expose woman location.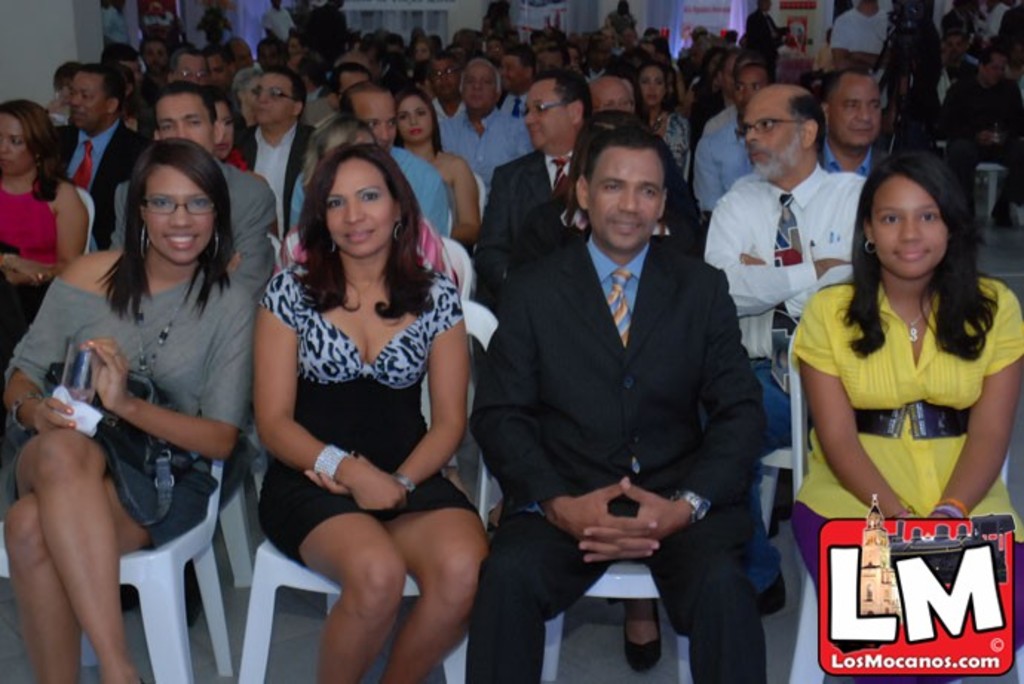
Exposed at <region>389, 91, 476, 248</region>.
